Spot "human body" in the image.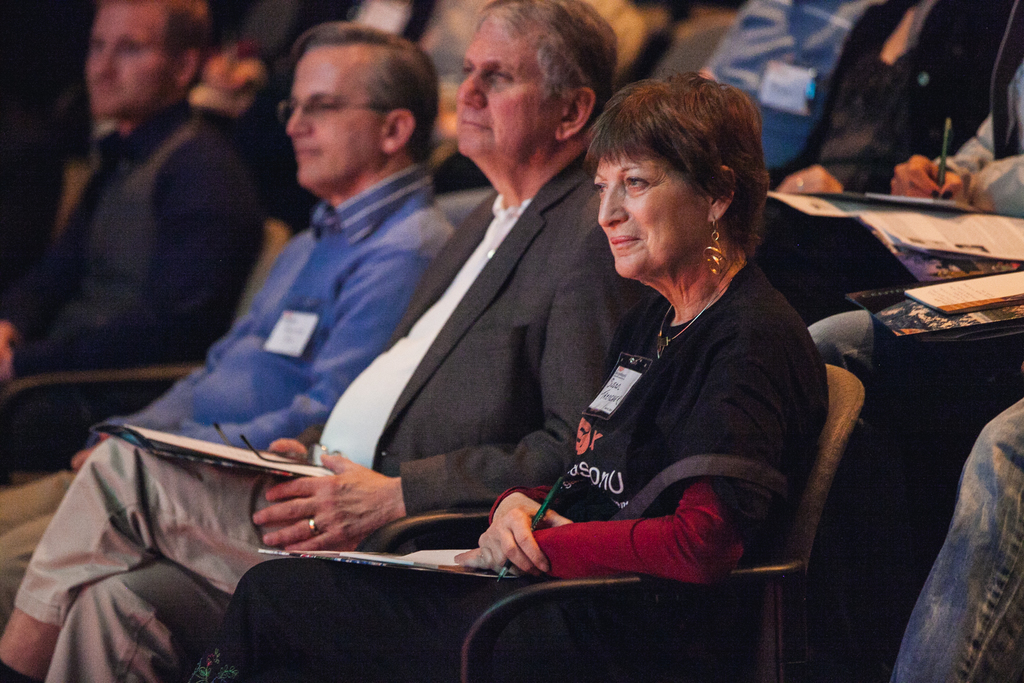
"human body" found at select_region(189, 255, 831, 682).
